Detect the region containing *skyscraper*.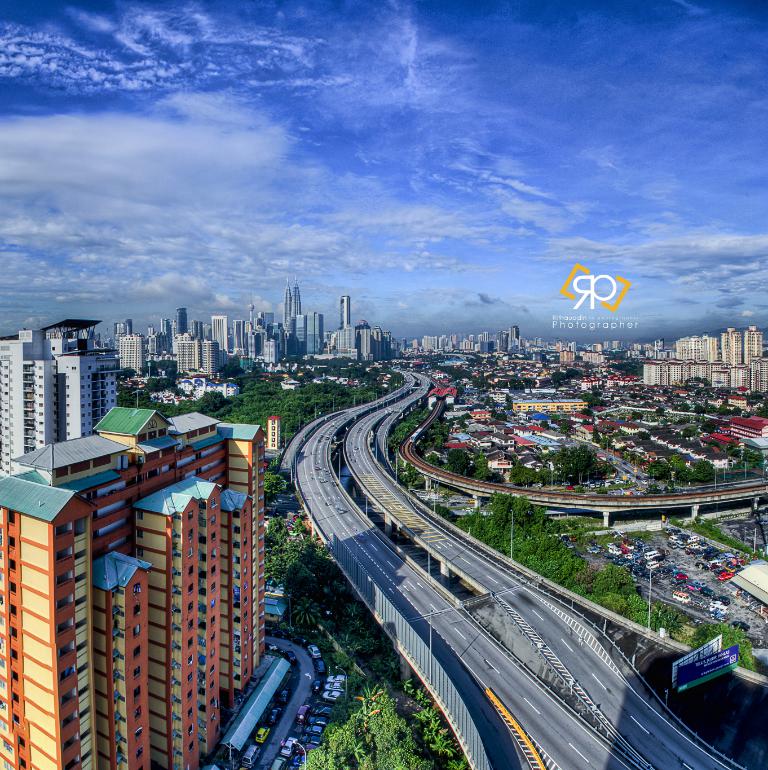
box=[719, 323, 744, 364].
